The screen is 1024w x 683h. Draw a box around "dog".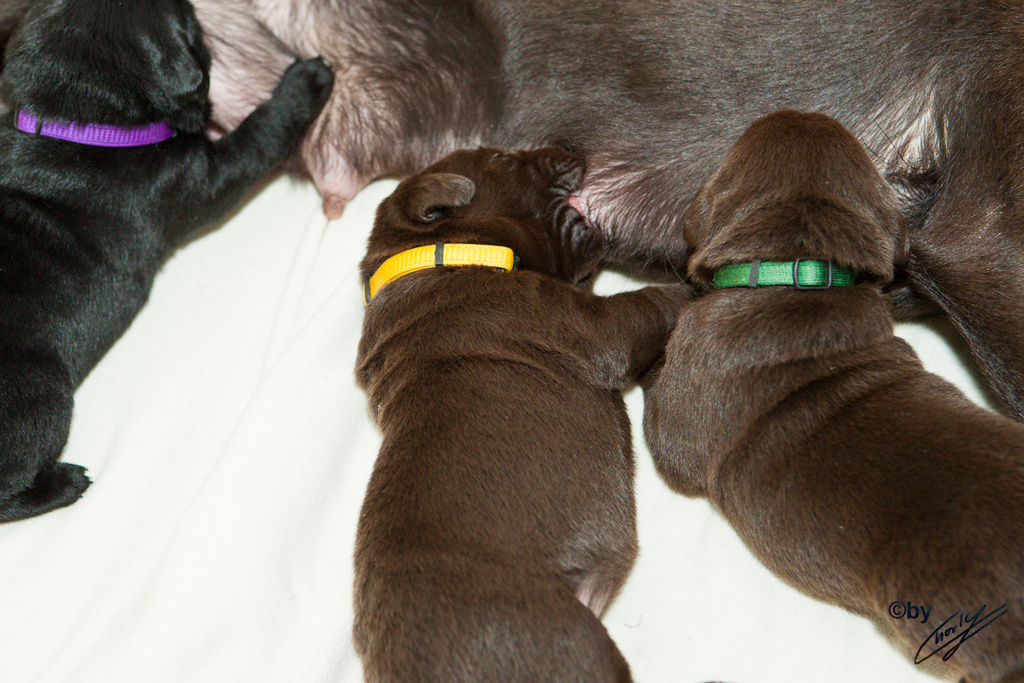
636, 108, 1023, 682.
